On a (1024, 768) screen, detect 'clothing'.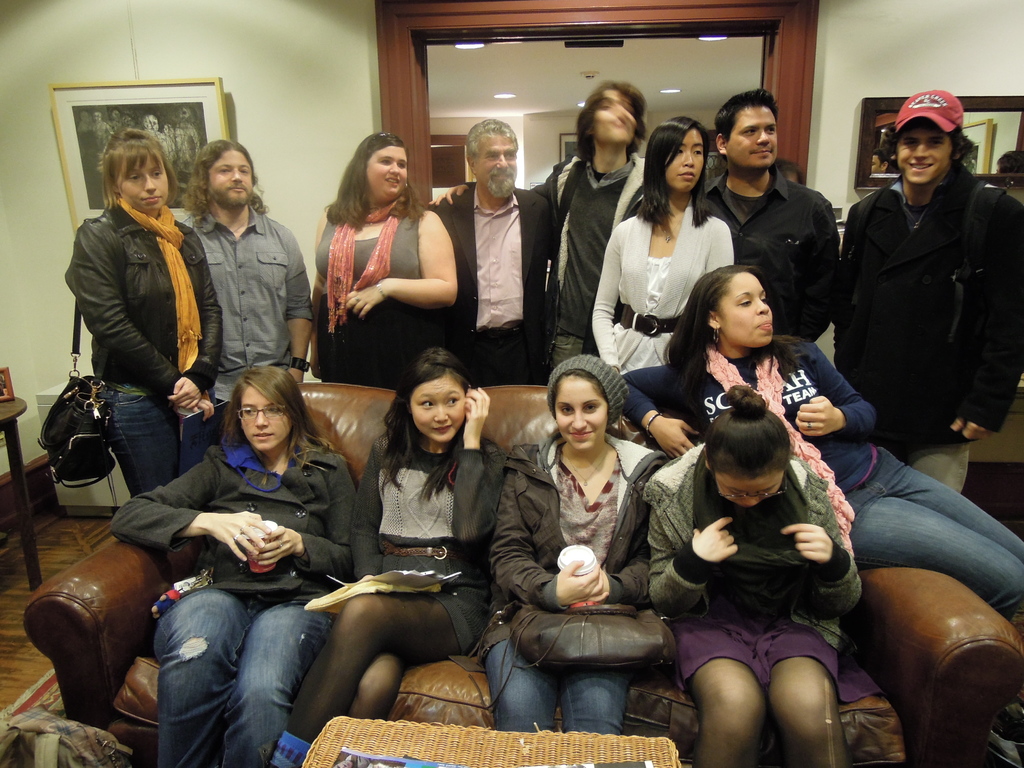
Rect(424, 182, 555, 393).
